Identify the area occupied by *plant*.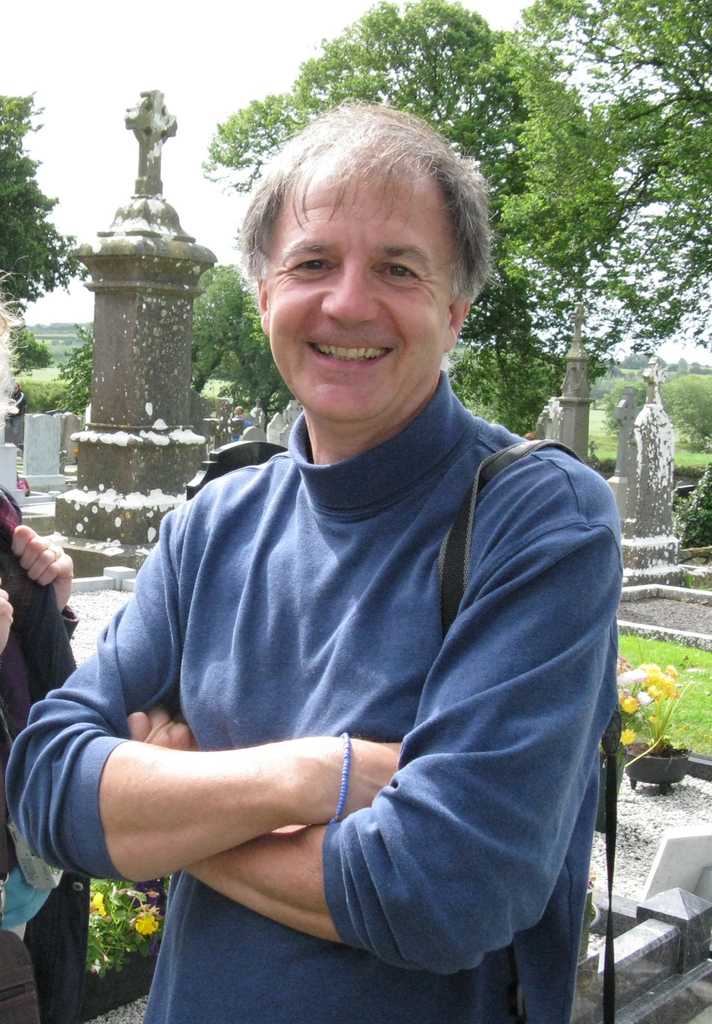
Area: rect(86, 867, 162, 988).
